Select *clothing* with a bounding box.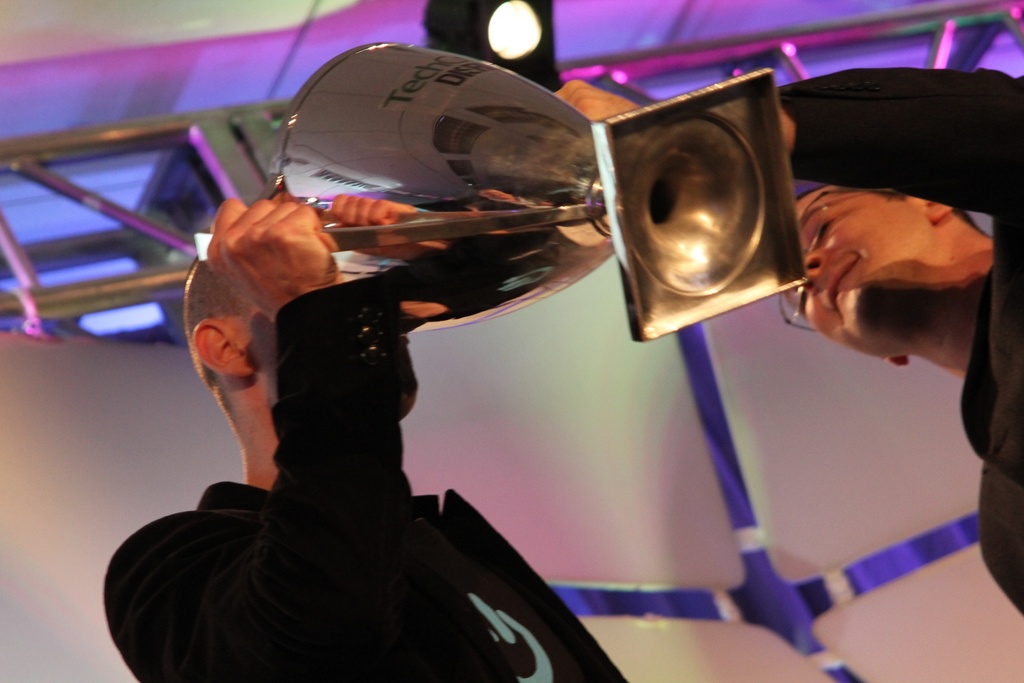
left=775, top=65, right=1023, bottom=619.
